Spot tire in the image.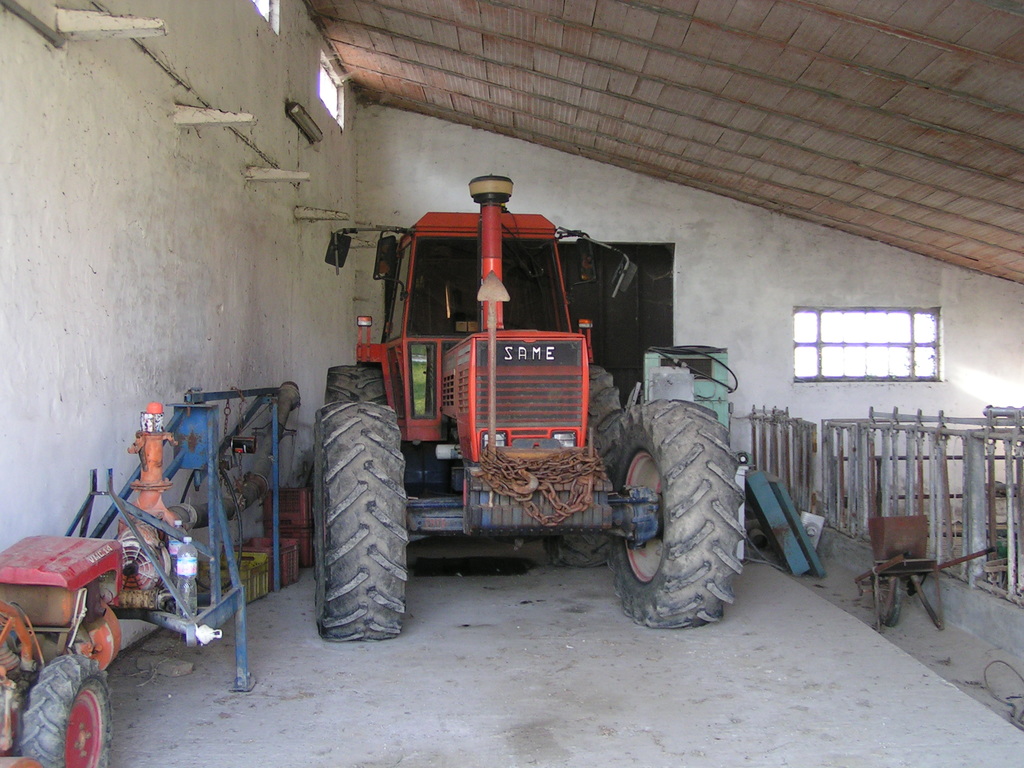
tire found at detection(536, 365, 626, 569).
